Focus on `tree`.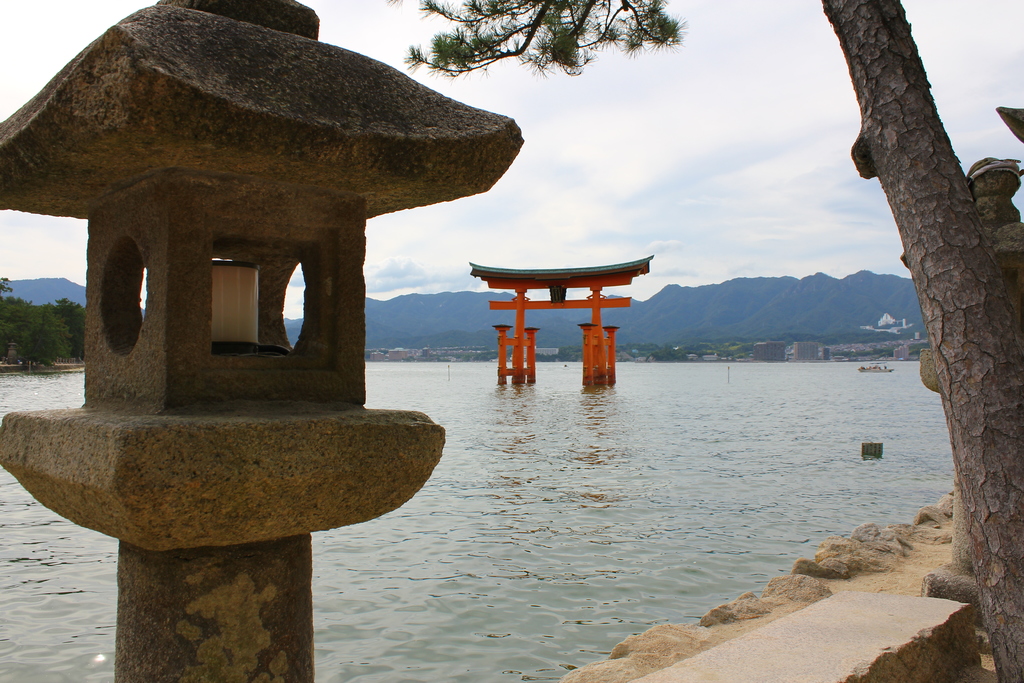
Focused at [left=404, top=0, right=689, bottom=78].
